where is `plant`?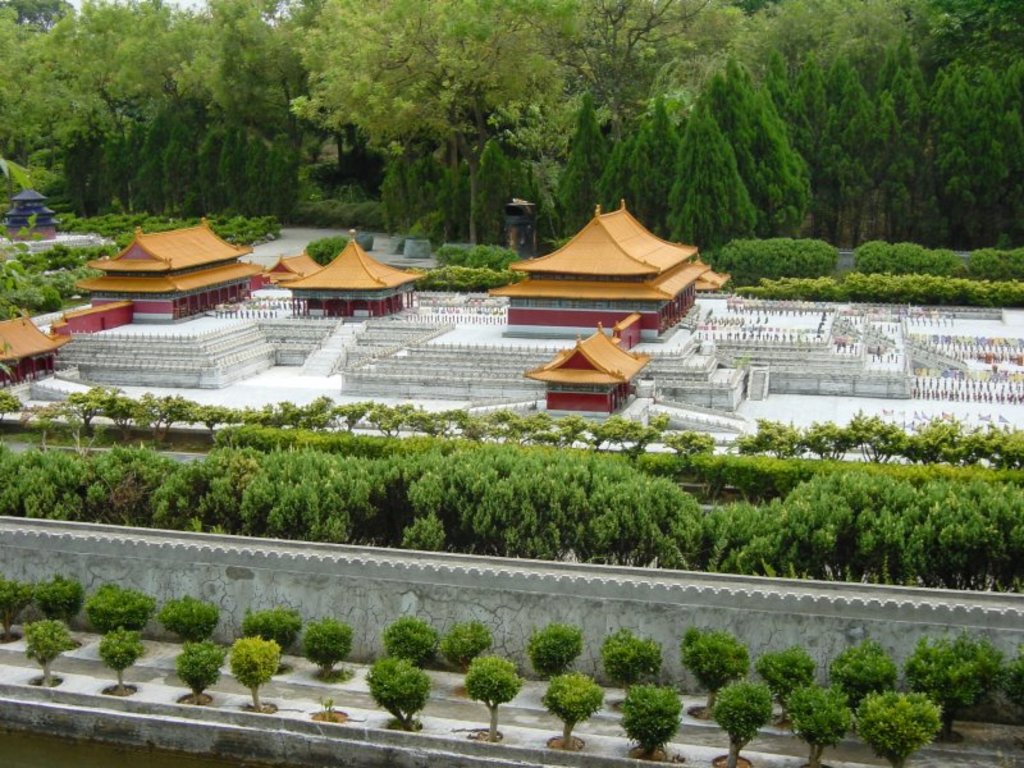
box(1006, 654, 1023, 708).
